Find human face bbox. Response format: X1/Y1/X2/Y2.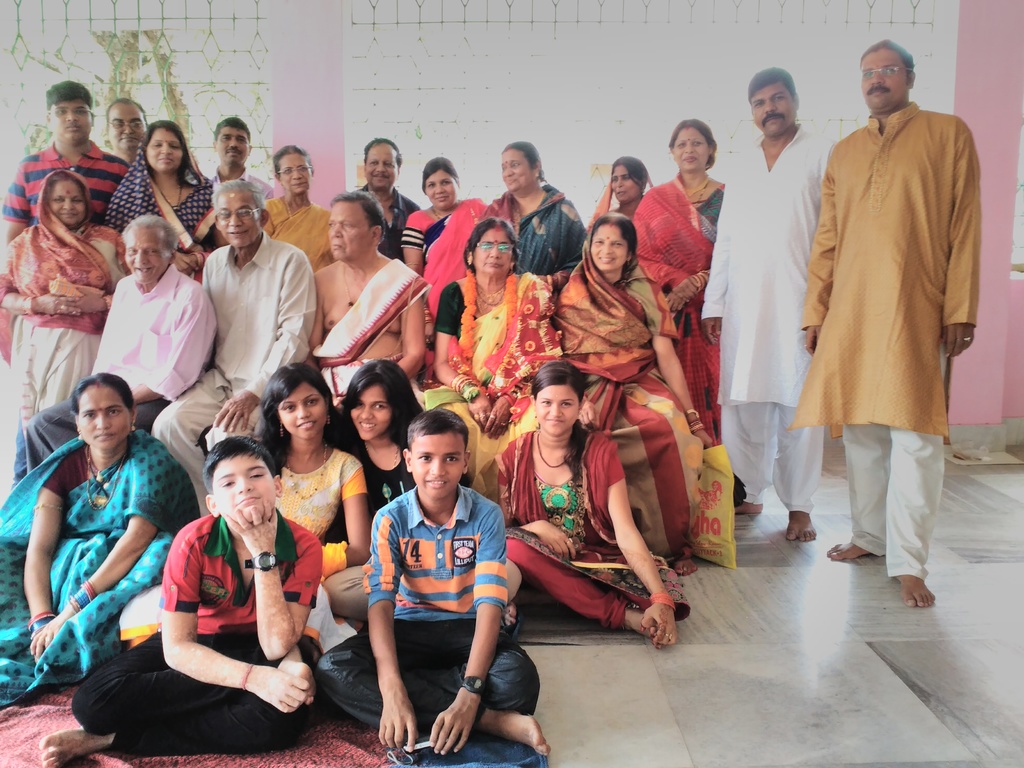
123/226/170/289.
